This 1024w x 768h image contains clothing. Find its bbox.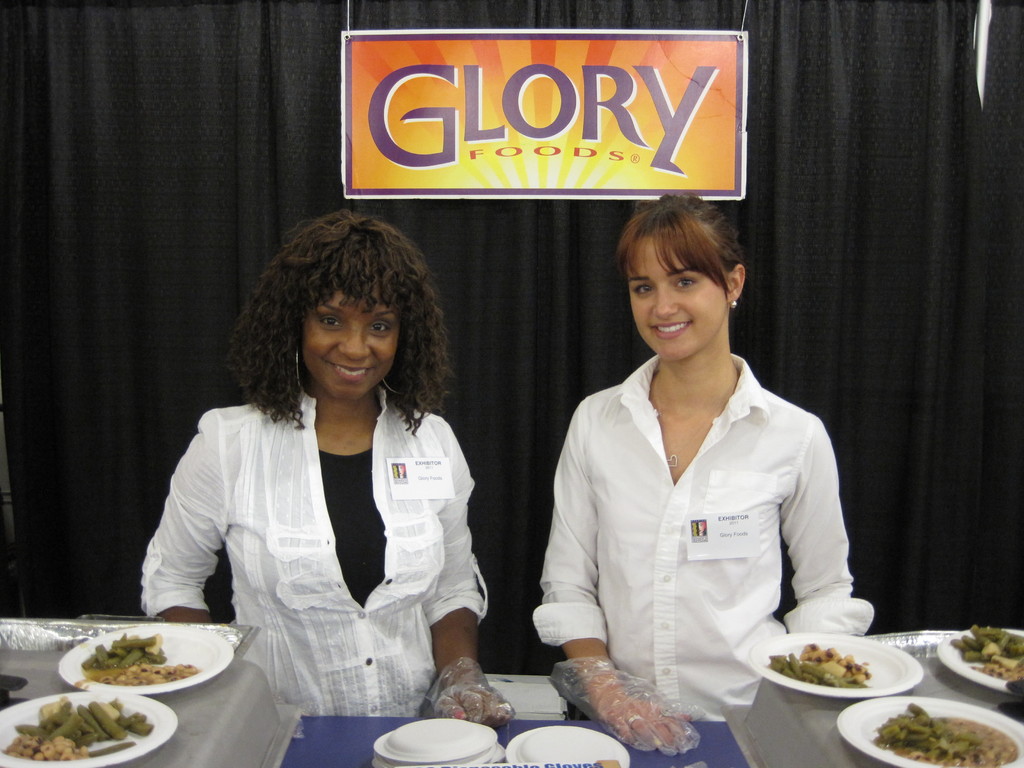
locate(541, 311, 871, 720).
